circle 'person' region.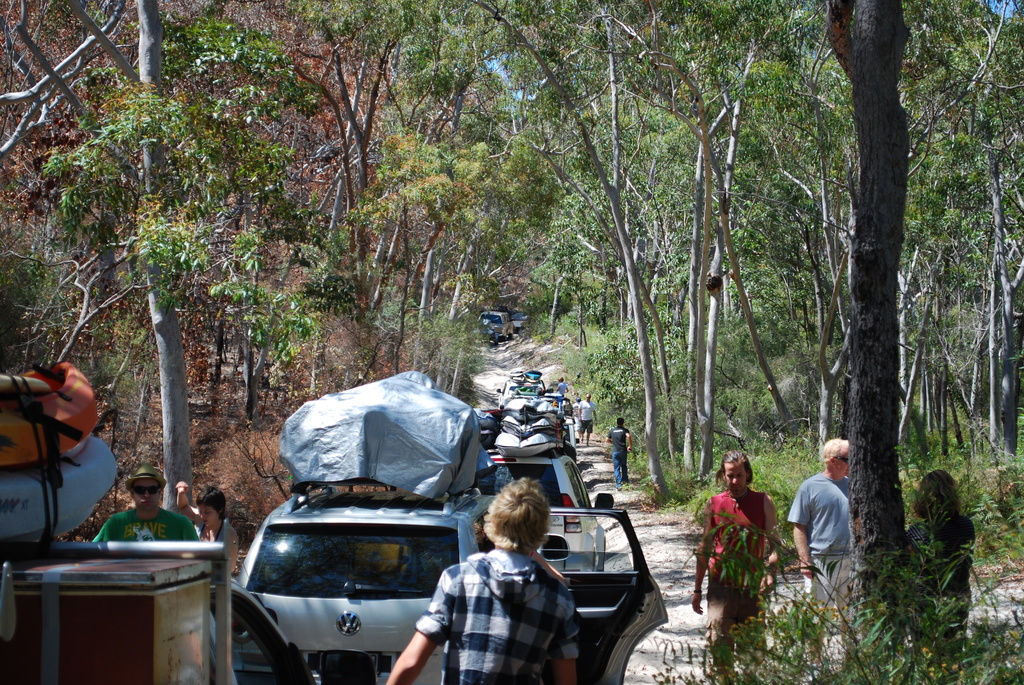
Region: (x1=175, y1=479, x2=237, y2=576).
